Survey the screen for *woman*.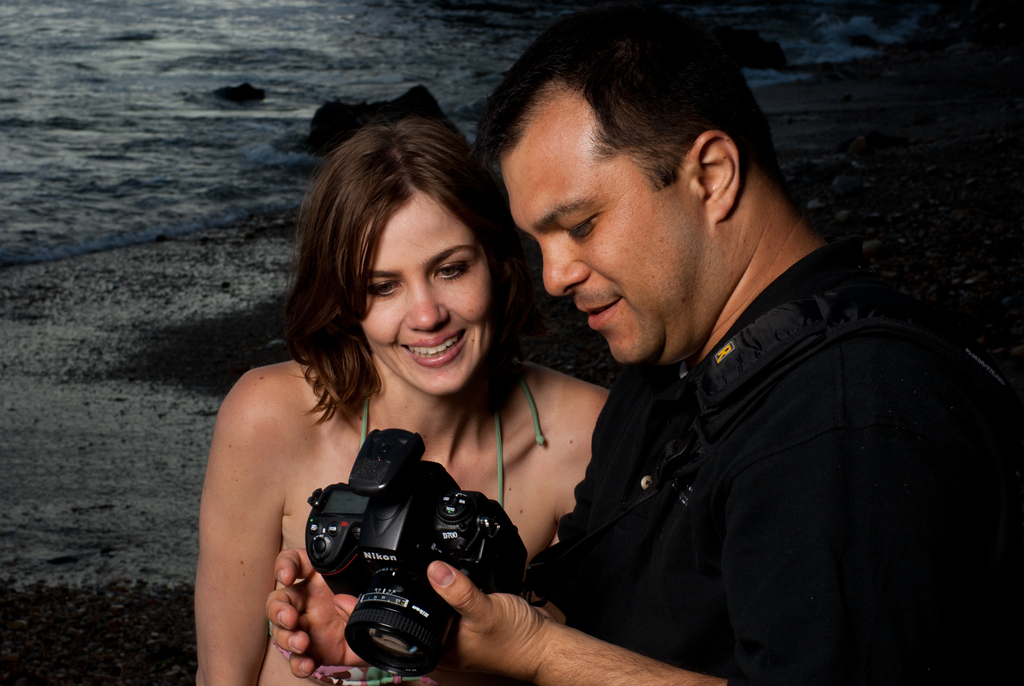
Survey found: bbox(207, 107, 594, 685).
